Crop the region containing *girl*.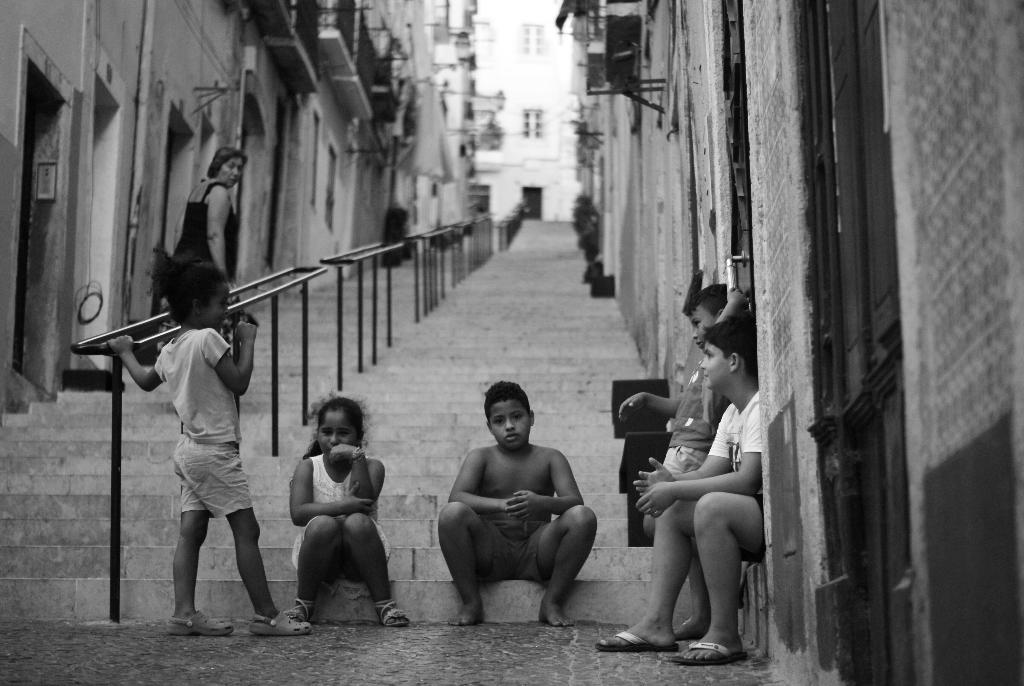
Crop region: pyautogui.locateOnScreen(288, 388, 412, 623).
